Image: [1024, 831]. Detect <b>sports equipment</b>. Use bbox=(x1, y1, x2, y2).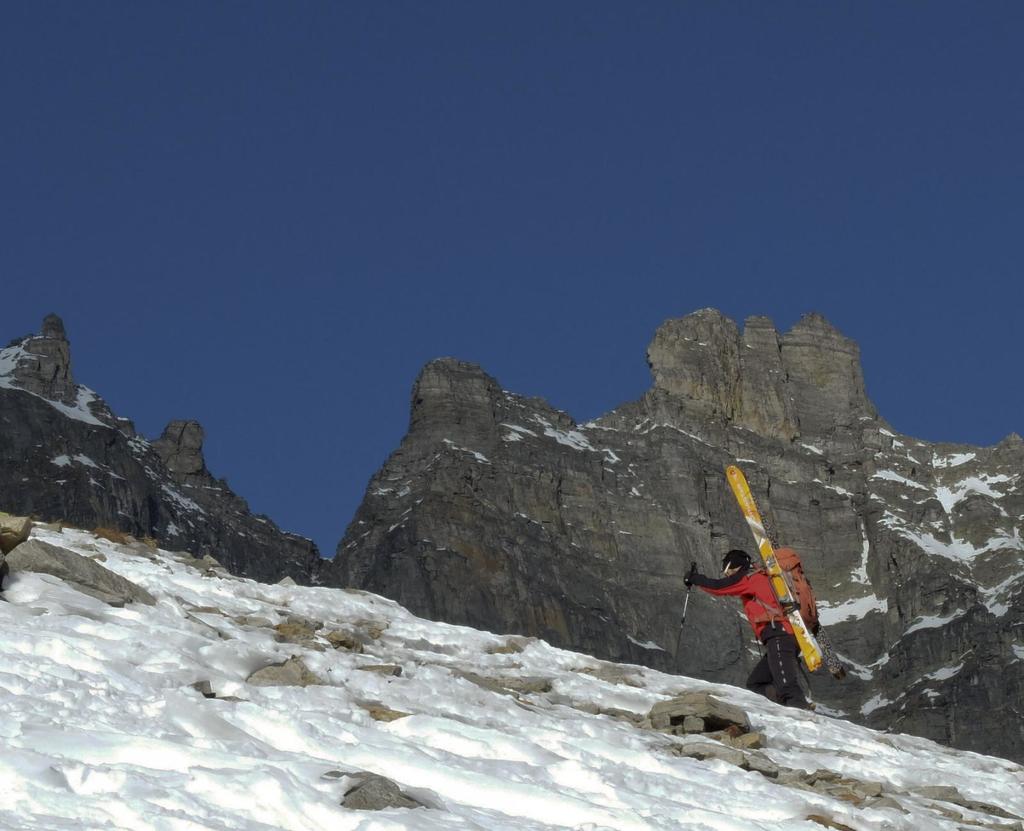
bbox=(673, 559, 699, 674).
